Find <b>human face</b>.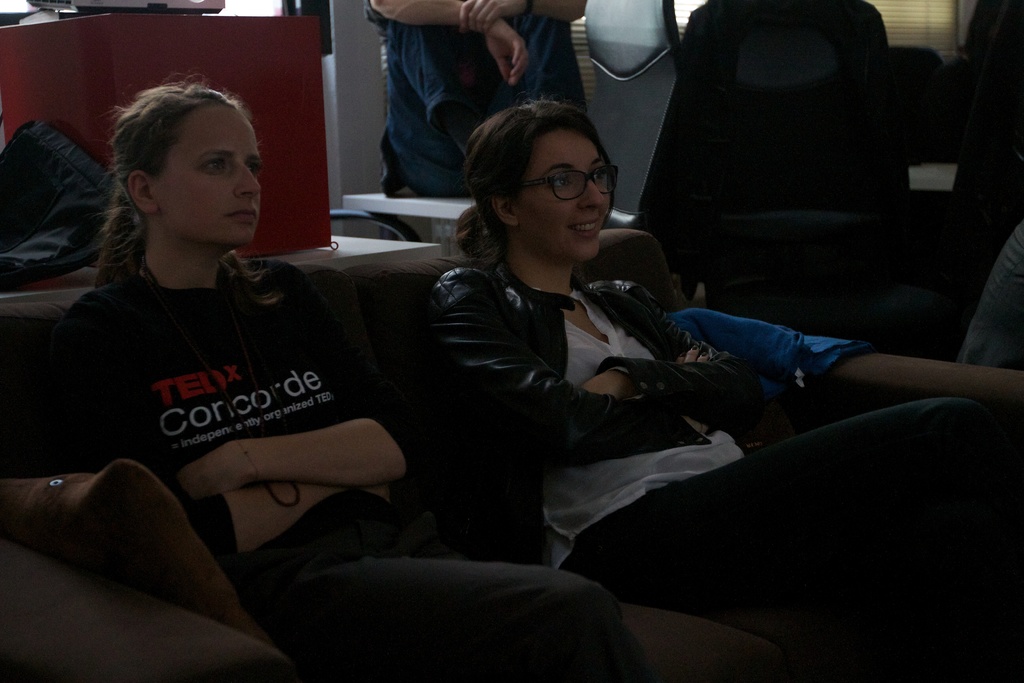
detection(156, 109, 261, 244).
